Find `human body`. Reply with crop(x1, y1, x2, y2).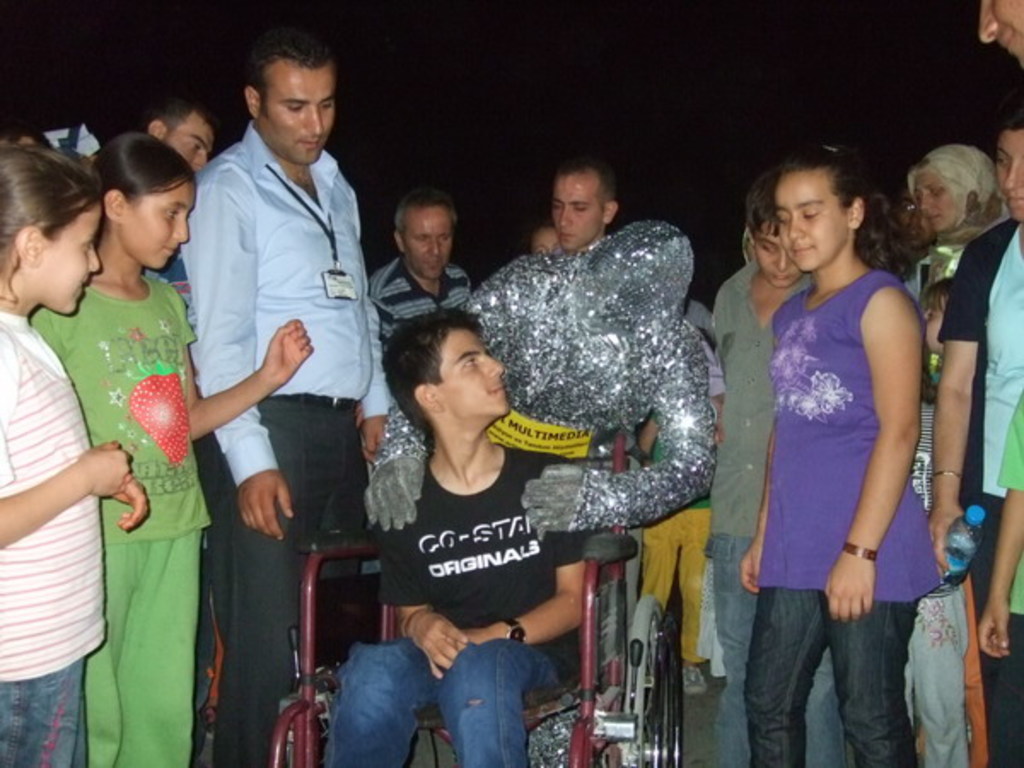
crop(925, 212, 1022, 766).
